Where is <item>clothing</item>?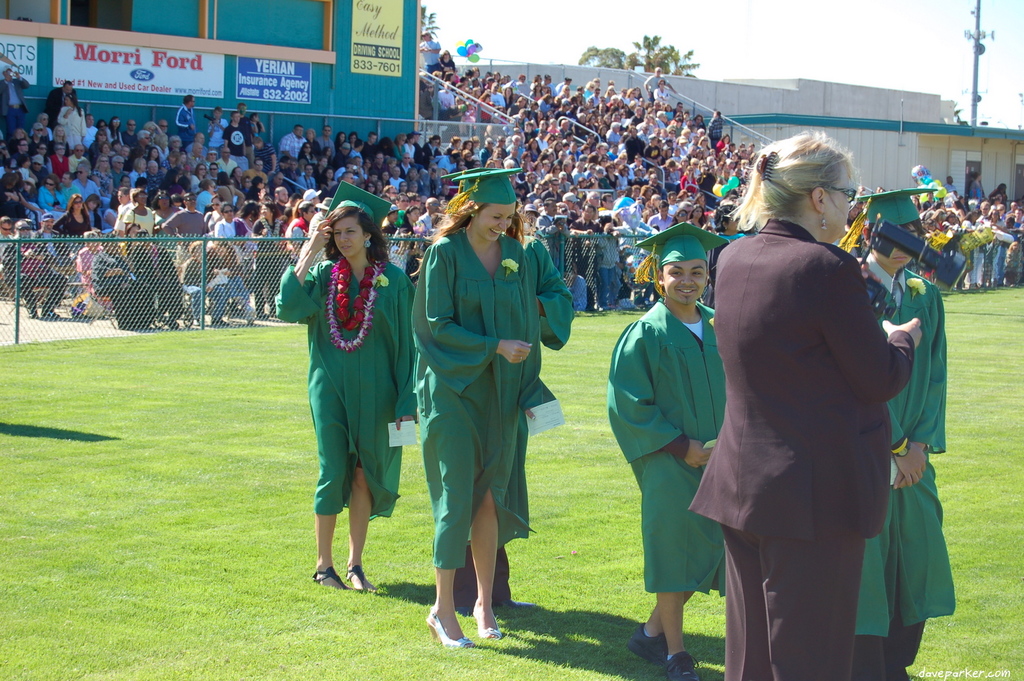
Rect(436, 151, 456, 176).
